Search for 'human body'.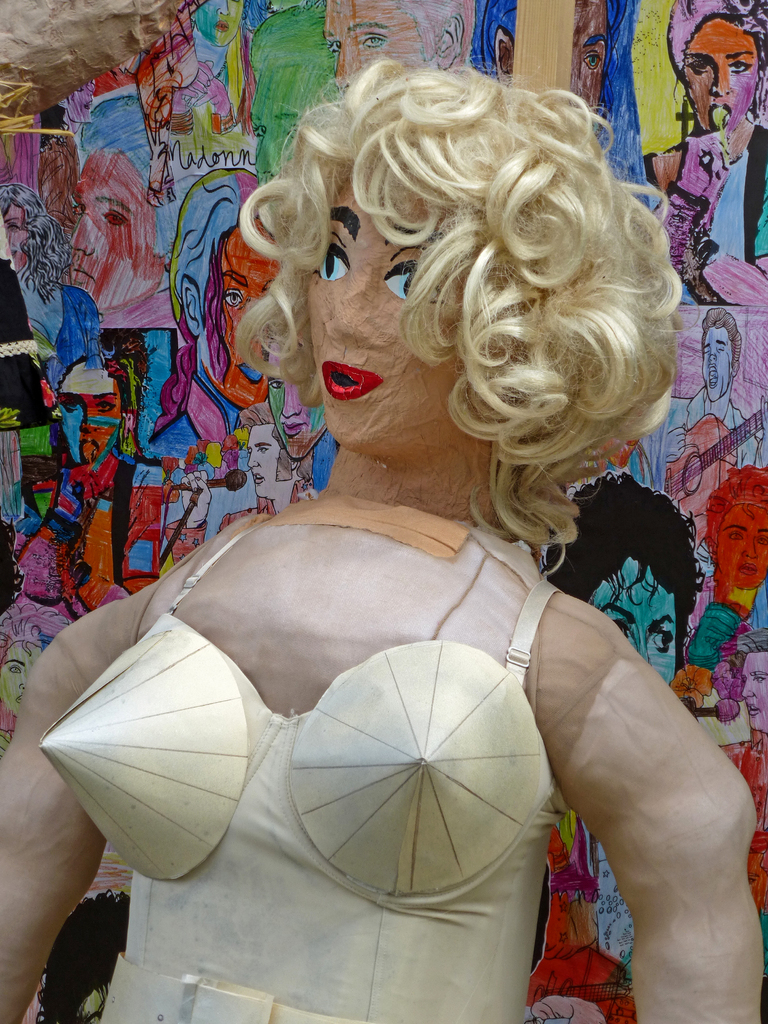
Found at BBox(7, 180, 89, 383).
